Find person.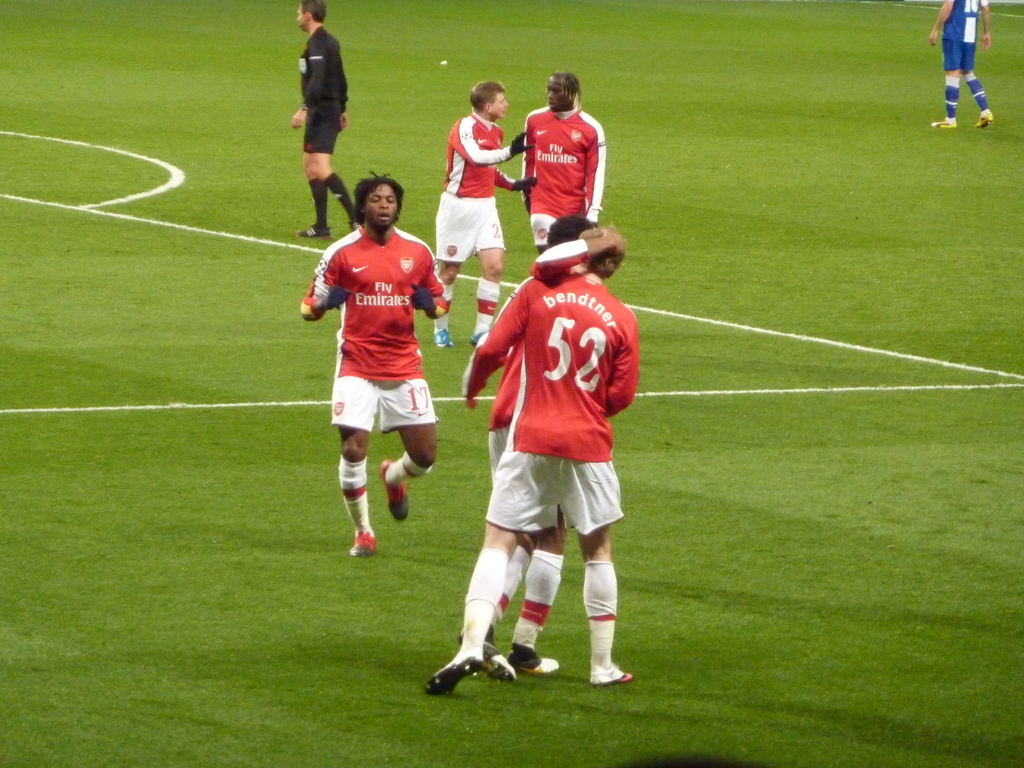
(289,0,360,240).
